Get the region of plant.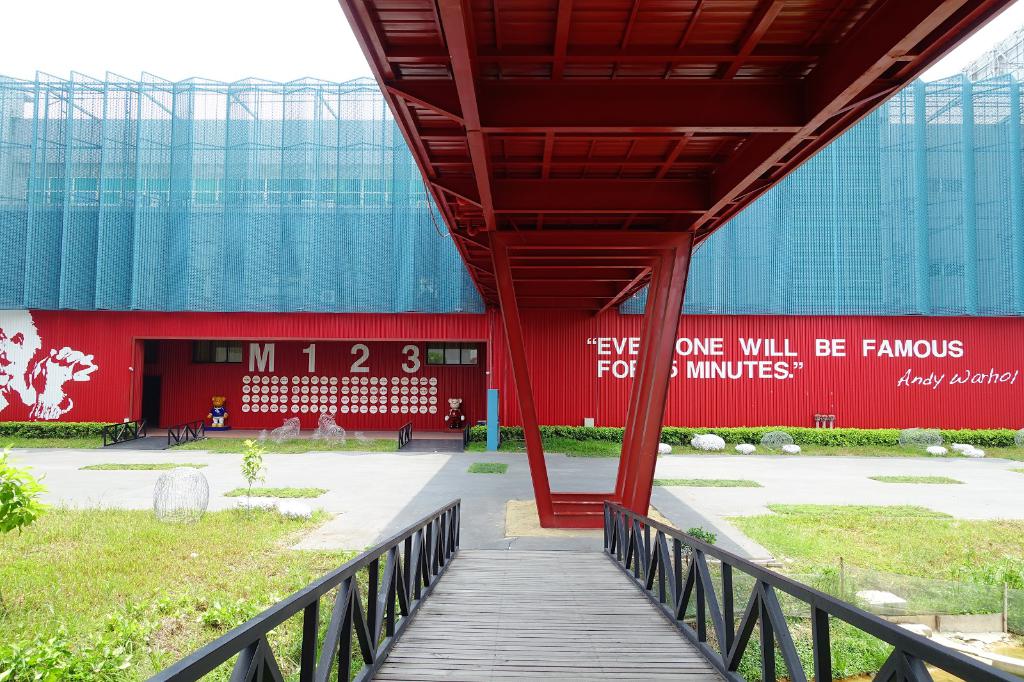
x1=174 y1=438 x2=396 y2=452.
